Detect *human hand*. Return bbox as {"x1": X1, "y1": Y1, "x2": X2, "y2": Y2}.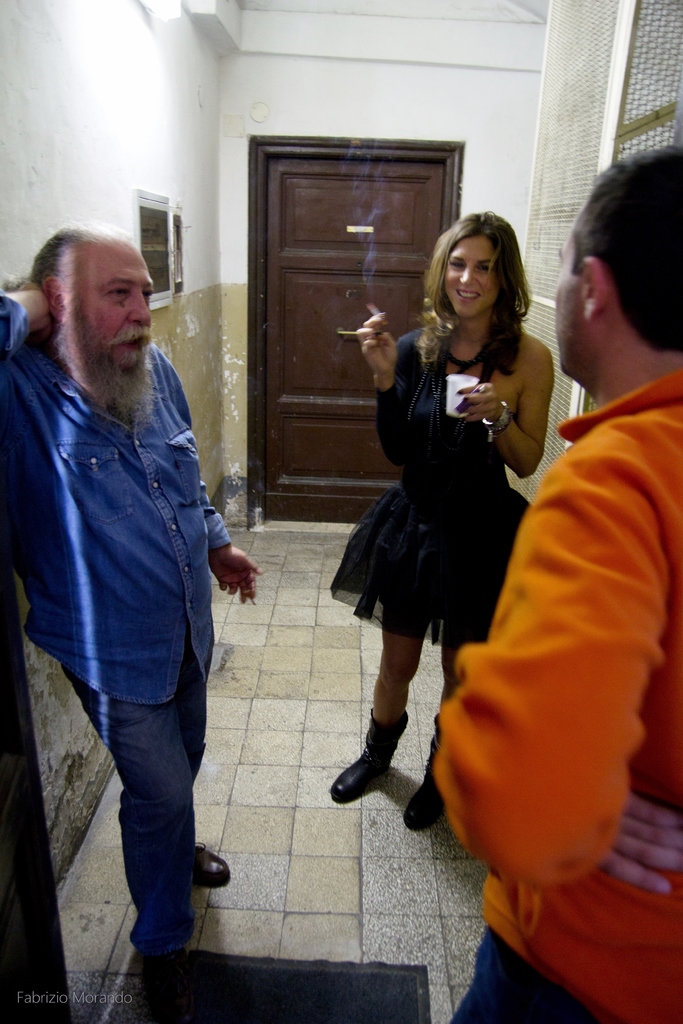
{"x1": 457, "y1": 333, "x2": 554, "y2": 477}.
